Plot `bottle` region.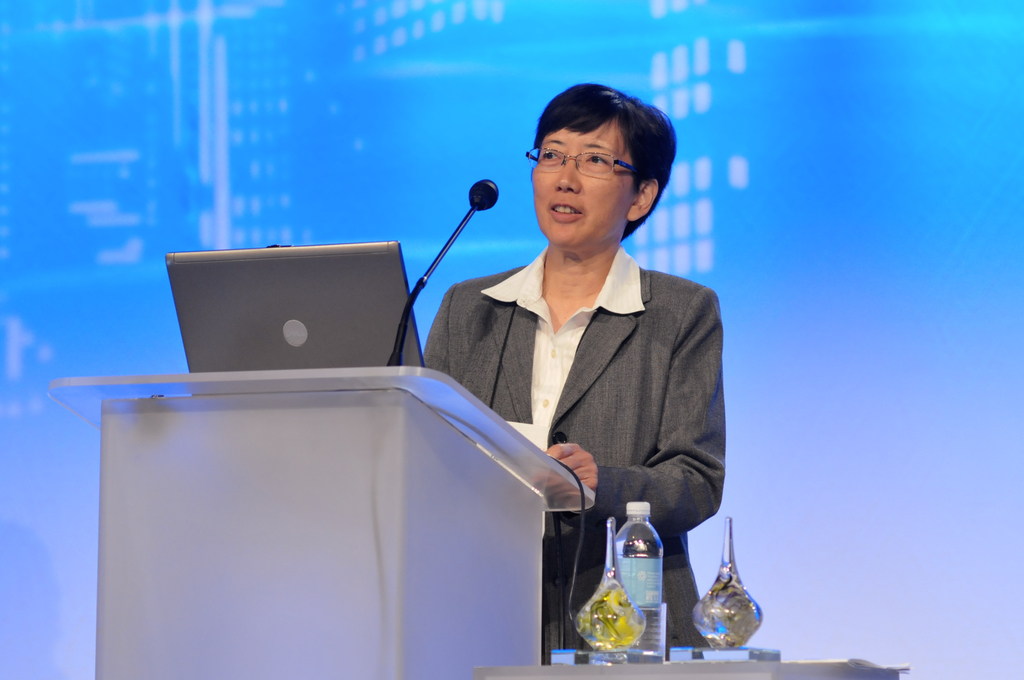
Plotted at box(614, 499, 666, 663).
